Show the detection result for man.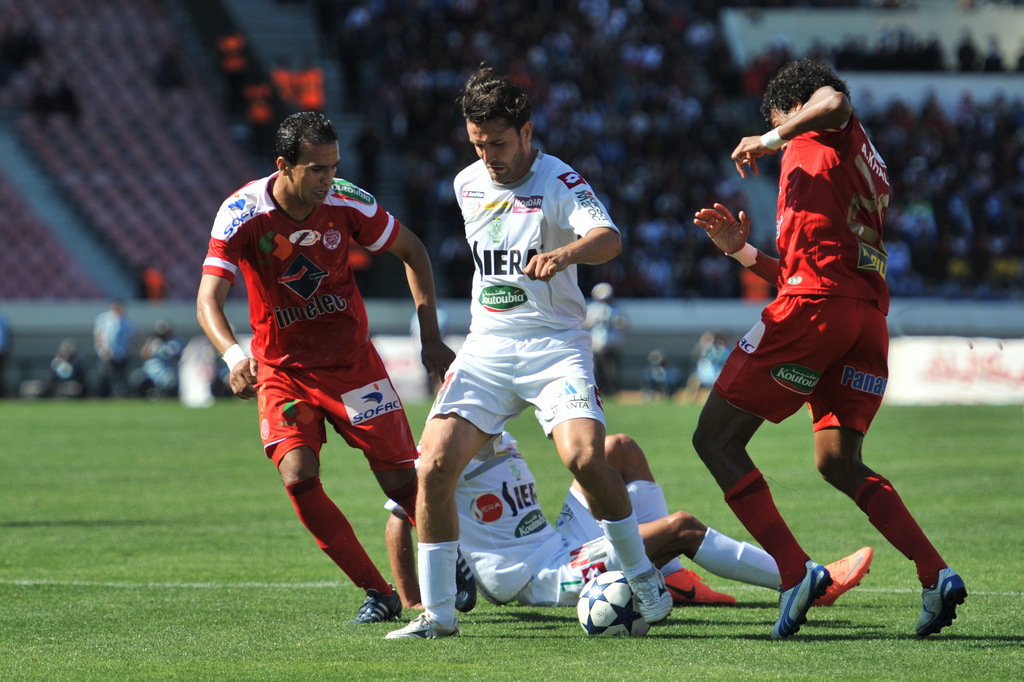
416, 425, 879, 631.
